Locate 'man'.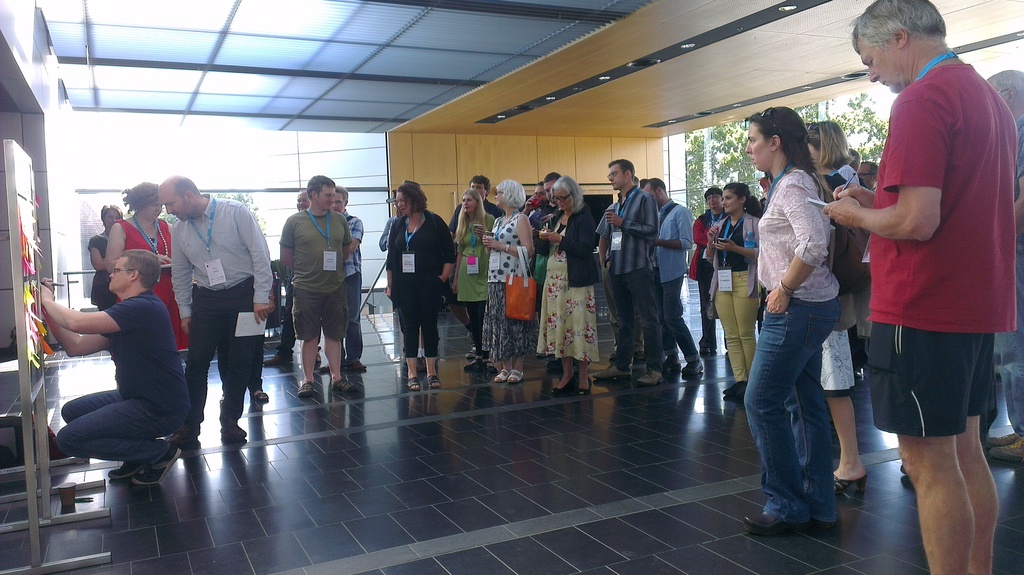
Bounding box: [left=275, top=191, right=311, bottom=365].
